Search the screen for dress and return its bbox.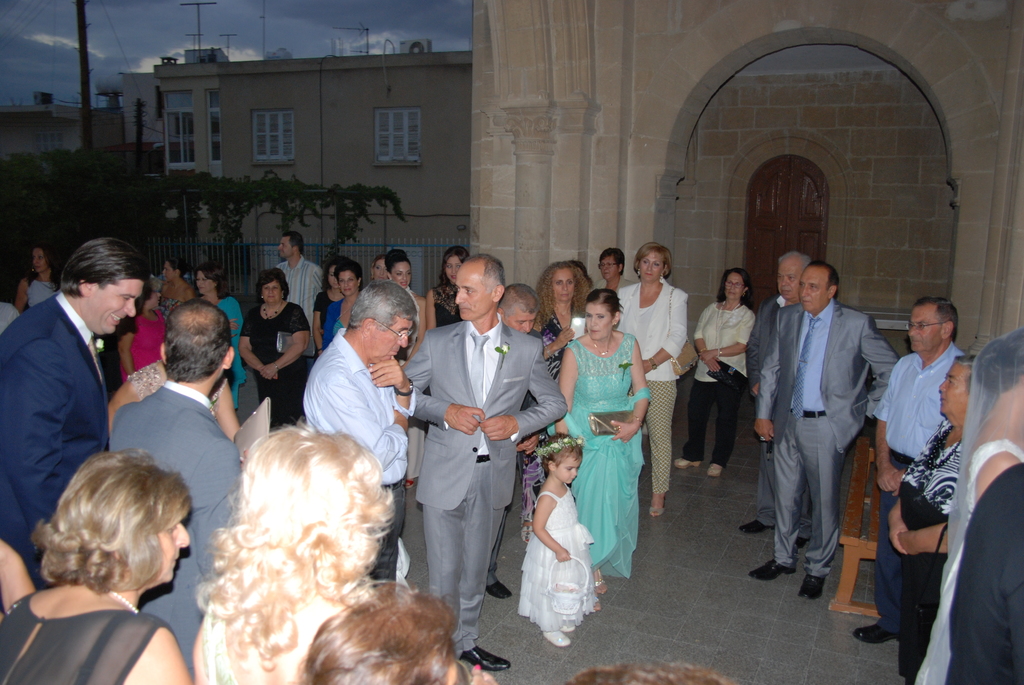
Found: 308/299/335/379.
